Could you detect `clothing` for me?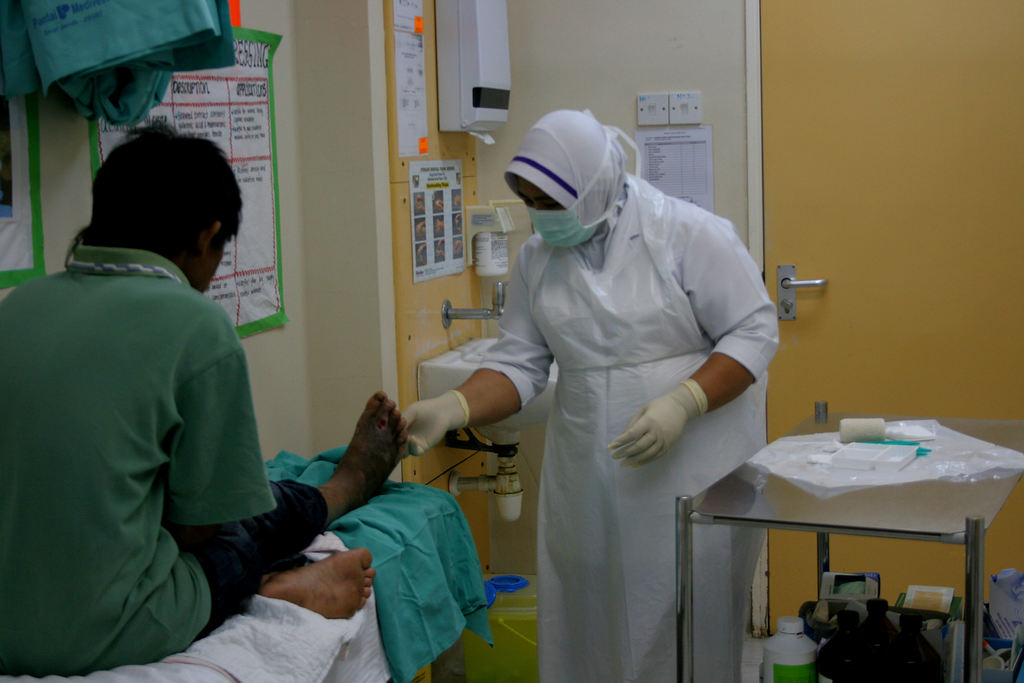
Detection result: (0, 0, 236, 124).
